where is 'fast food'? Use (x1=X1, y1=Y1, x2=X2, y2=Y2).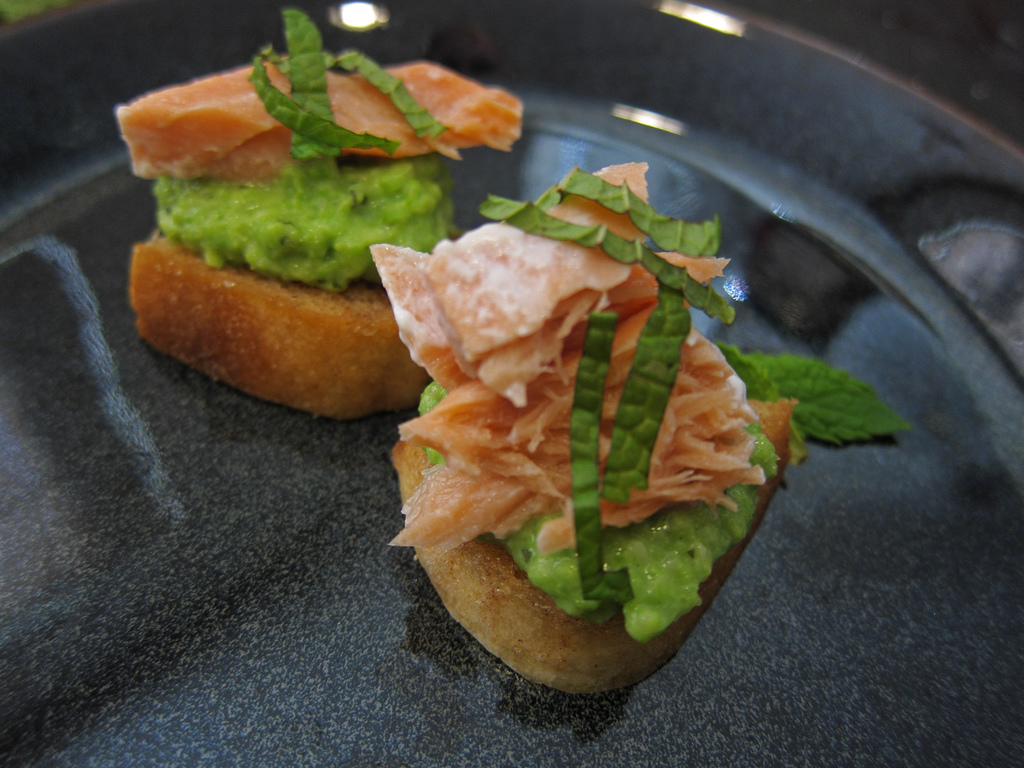
(x1=106, y1=18, x2=524, y2=433).
